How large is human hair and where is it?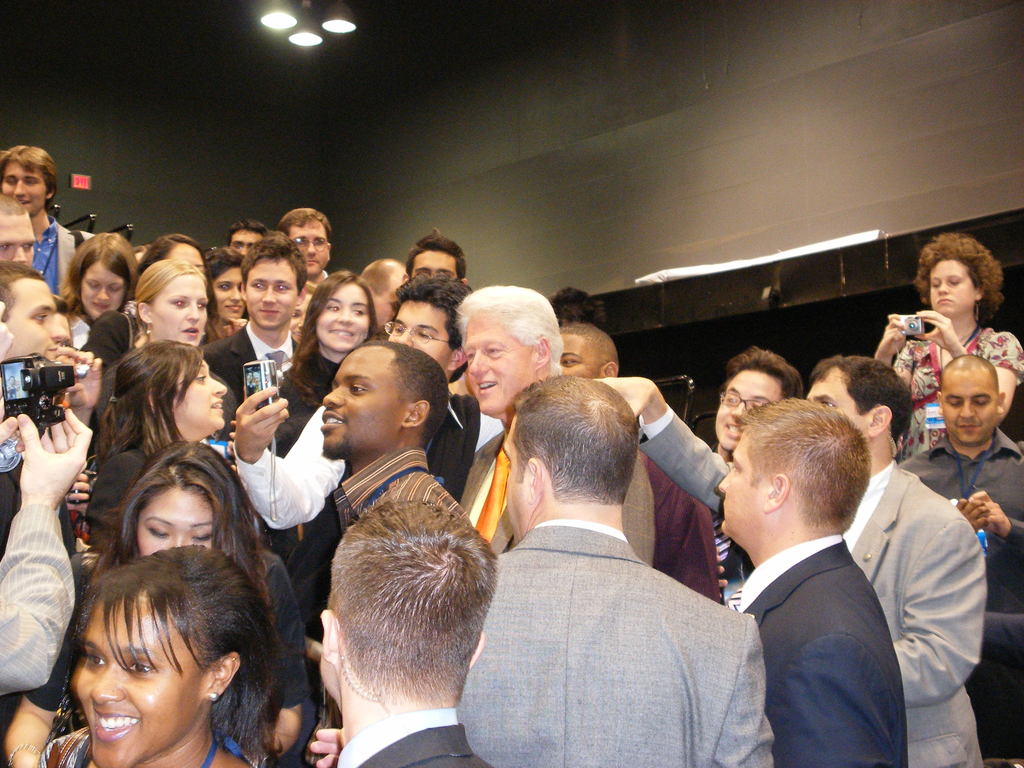
Bounding box: detection(244, 230, 304, 295).
